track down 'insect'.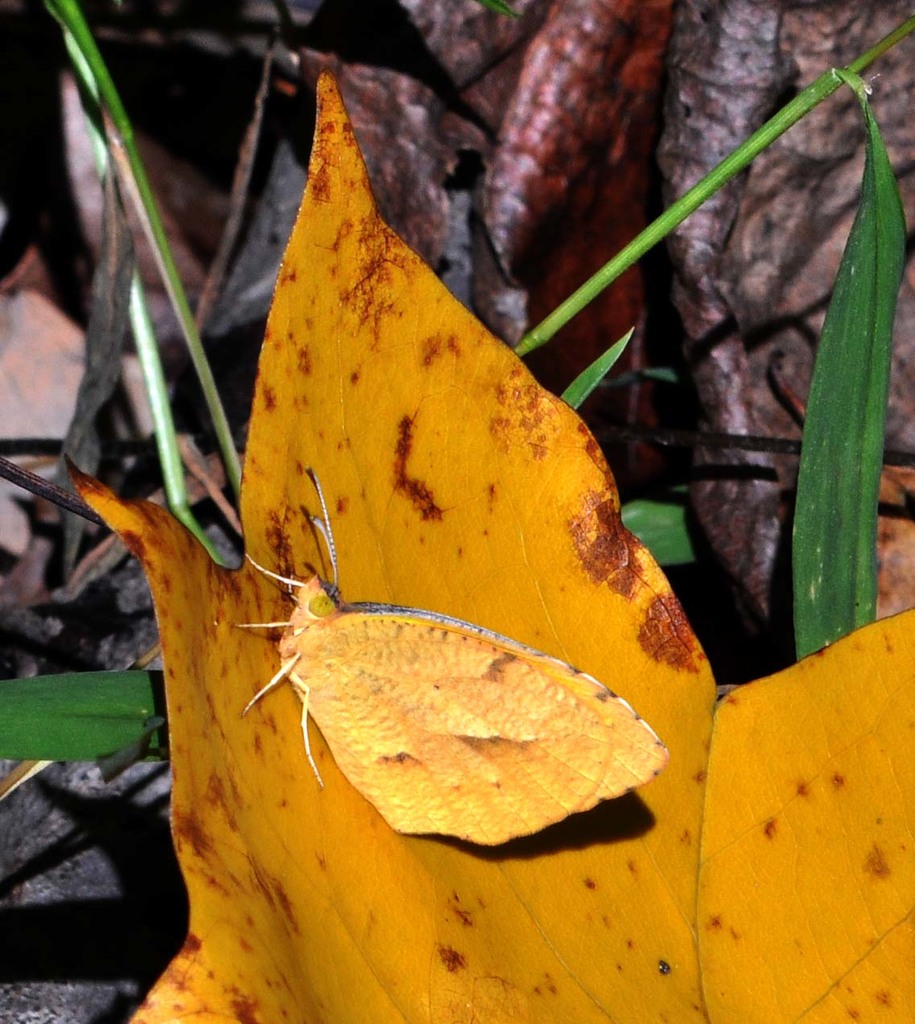
Tracked to [x1=229, y1=463, x2=674, y2=861].
